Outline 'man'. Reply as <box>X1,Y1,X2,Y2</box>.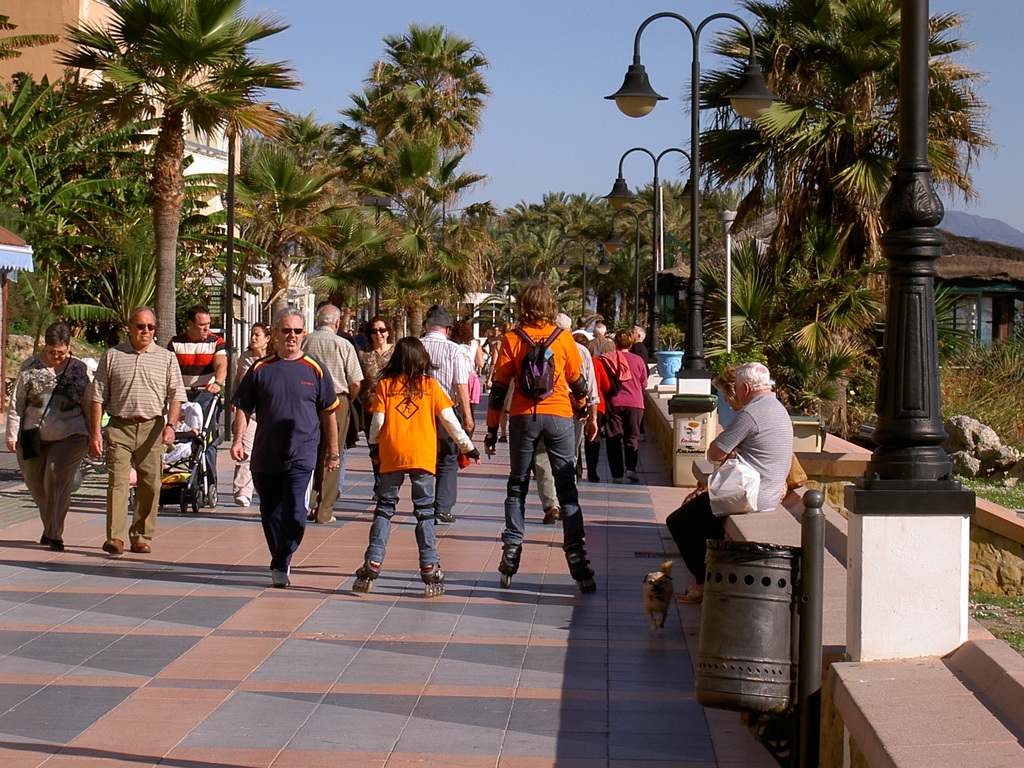
<box>531,312,600,525</box>.
